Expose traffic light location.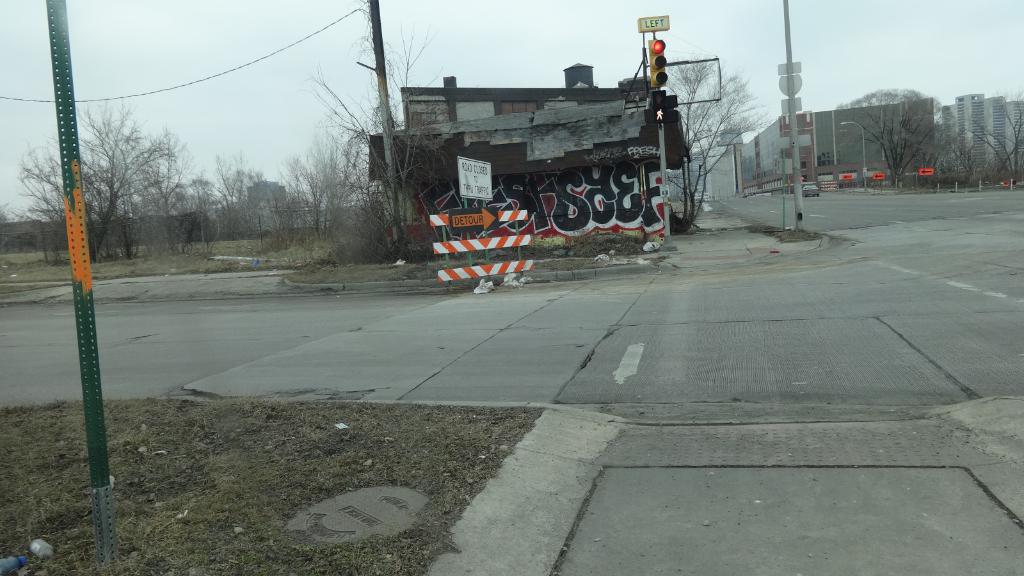
Exposed at left=652, top=91, right=667, bottom=124.
